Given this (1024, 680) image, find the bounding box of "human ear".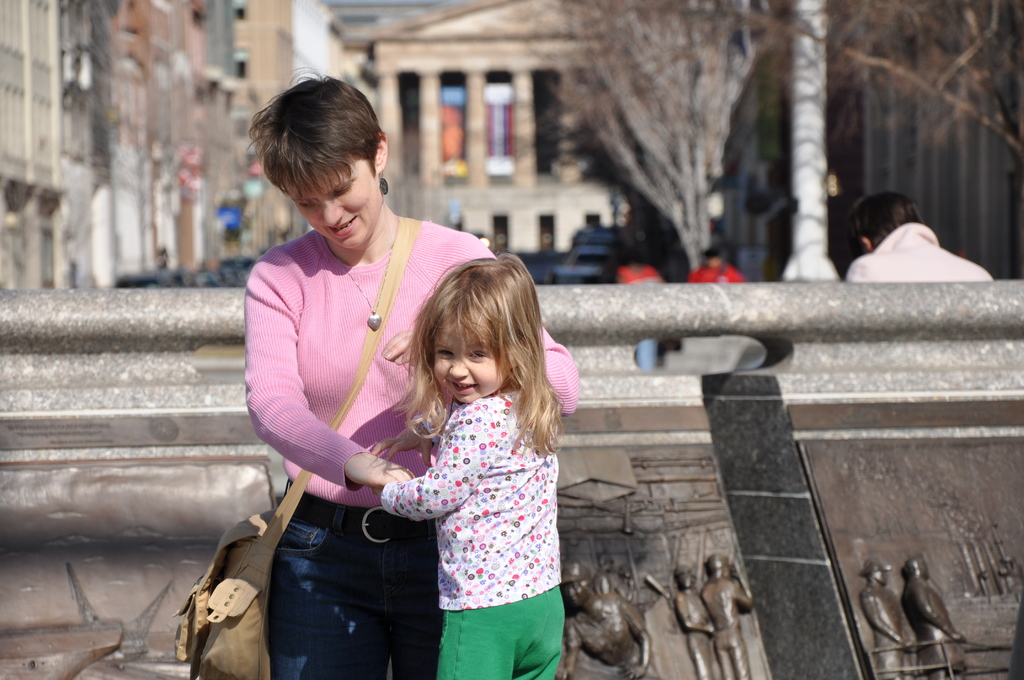
859/237/871/250.
